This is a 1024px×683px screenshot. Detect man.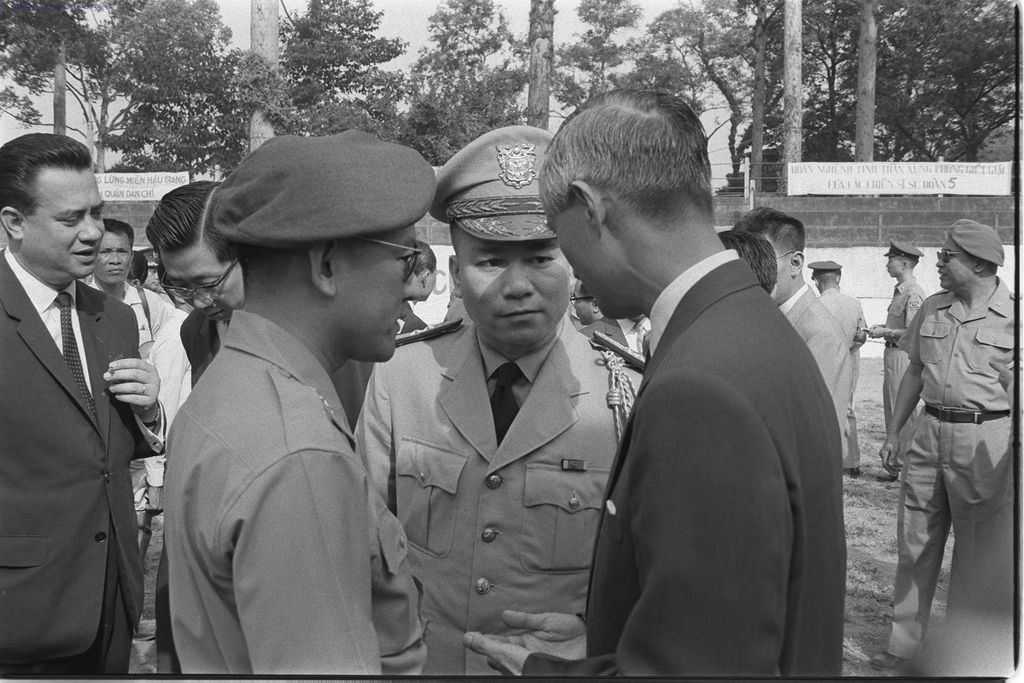
{"left": 353, "top": 126, "right": 643, "bottom": 677}.
